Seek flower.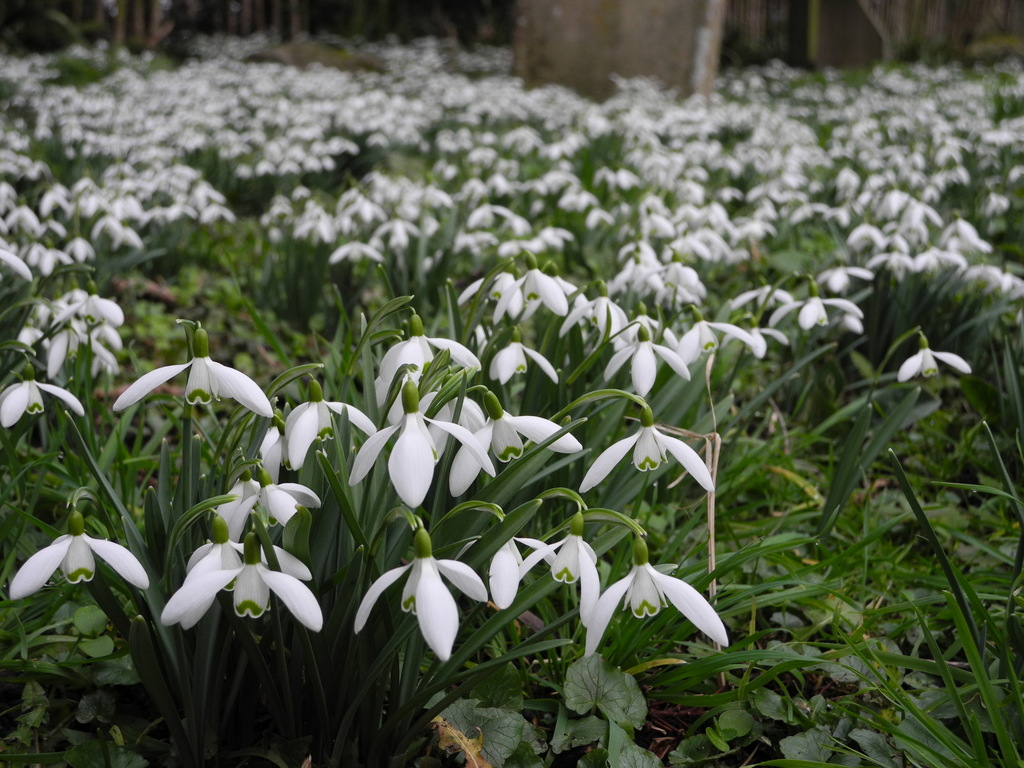
box(584, 560, 730, 658).
